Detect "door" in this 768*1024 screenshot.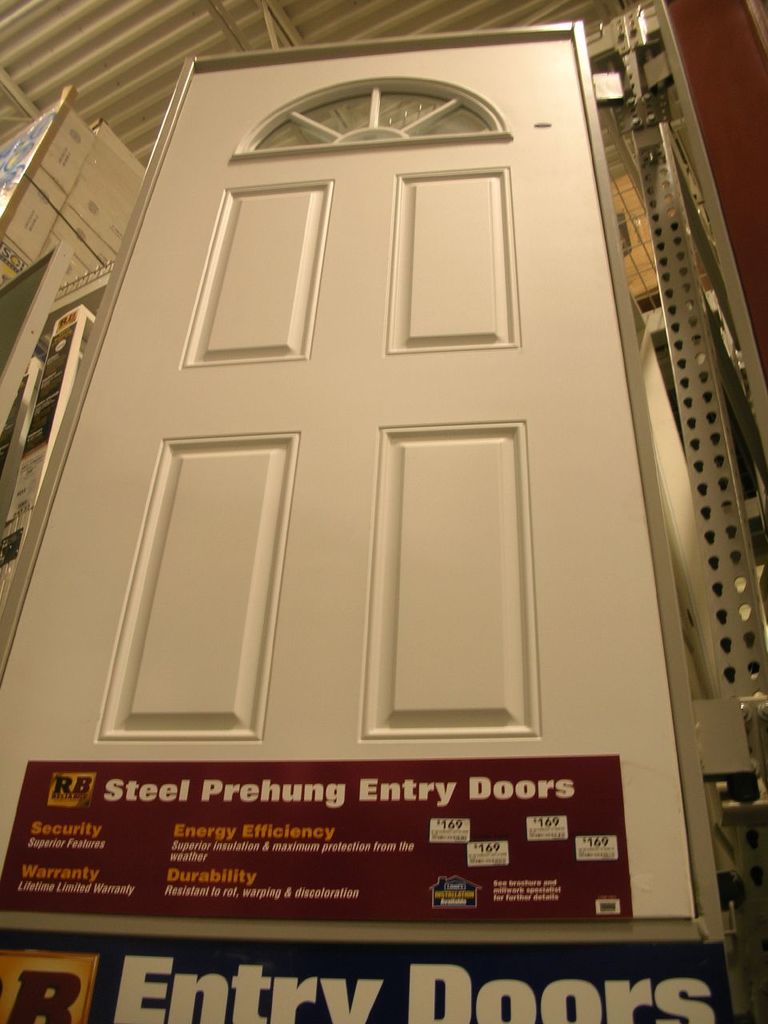
Detection: 64/0/767/966.
